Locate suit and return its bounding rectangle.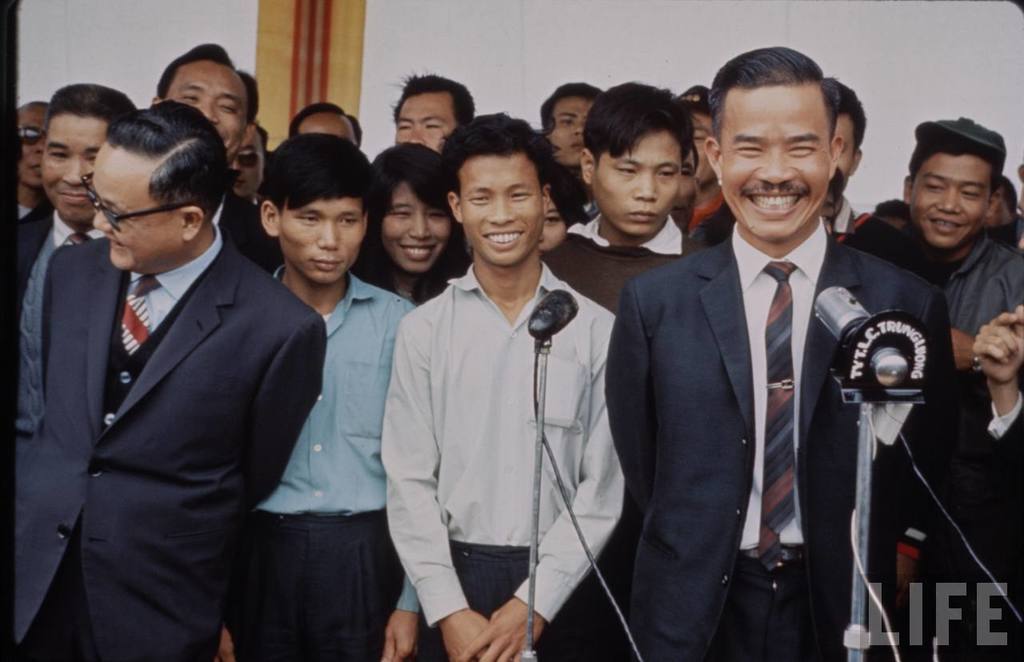
13/100/309/656.
